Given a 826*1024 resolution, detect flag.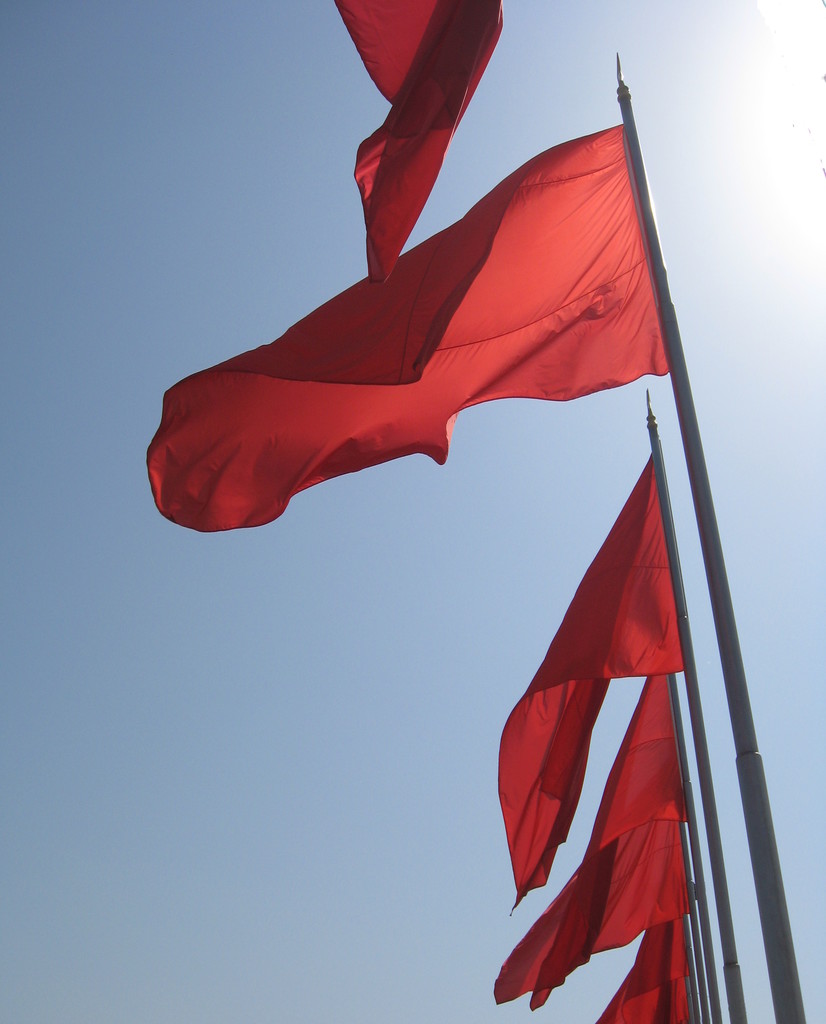
region(499, 671, 707, 1011).
